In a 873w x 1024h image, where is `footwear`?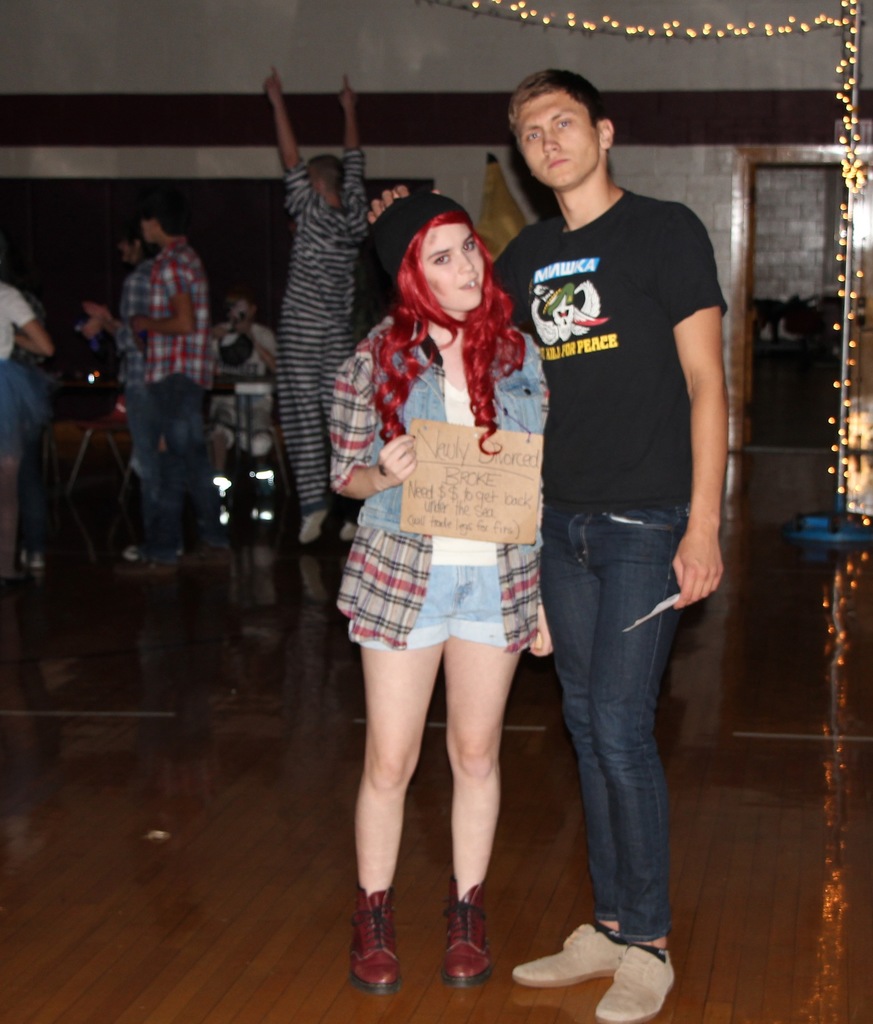
box(587, 941, 680, 1023).
